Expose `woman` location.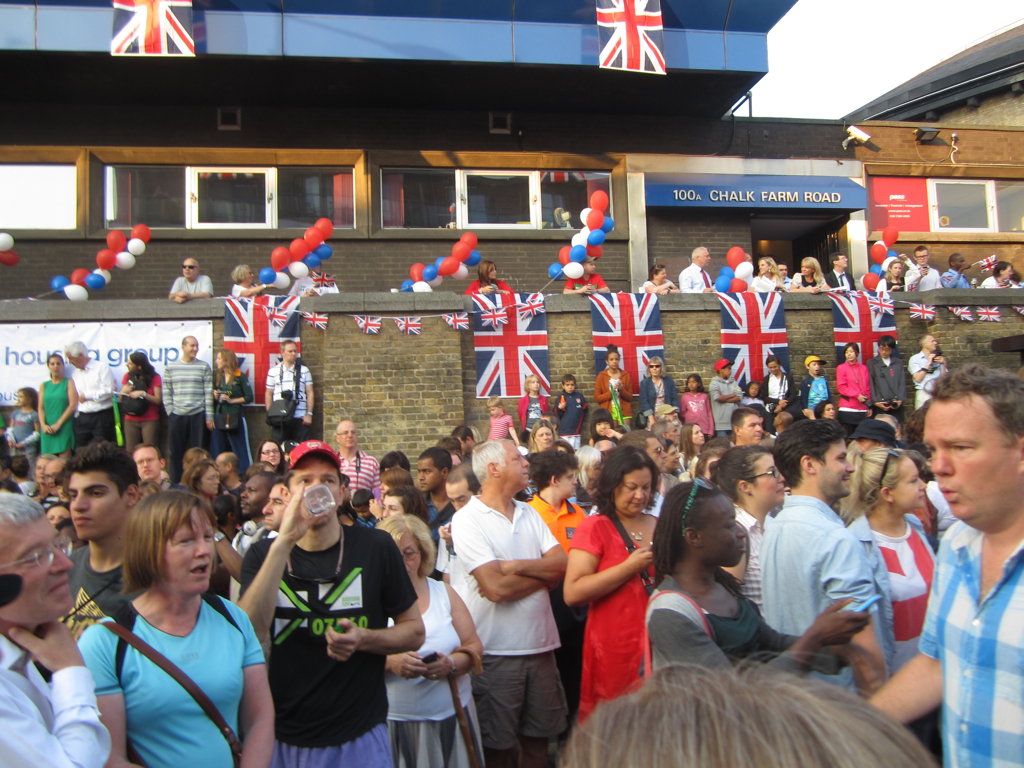
Exposed at (x1=833, y1=340, x2=875, y2=433).
